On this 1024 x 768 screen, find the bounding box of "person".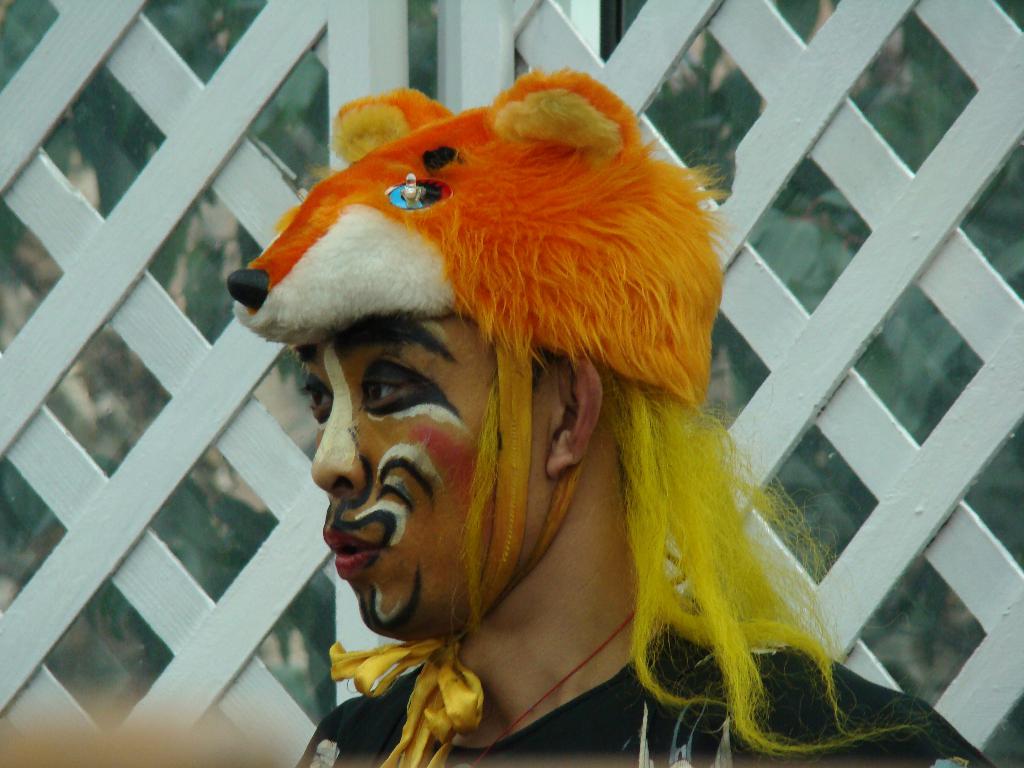
Bounding box: 278/61/1004/767.
